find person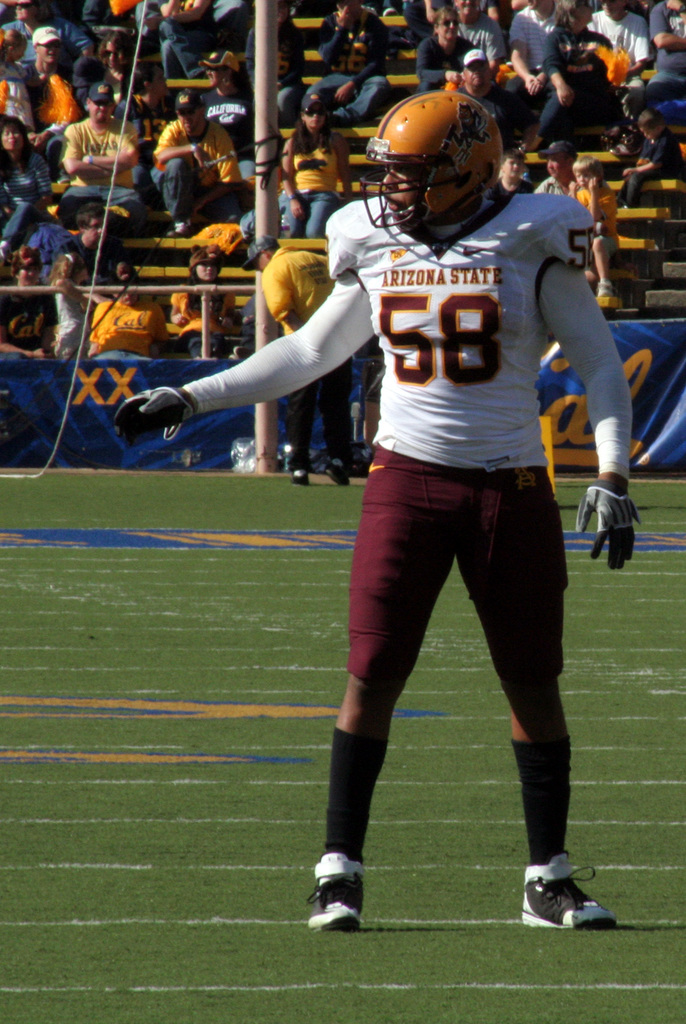
250, 232, 363, 487
